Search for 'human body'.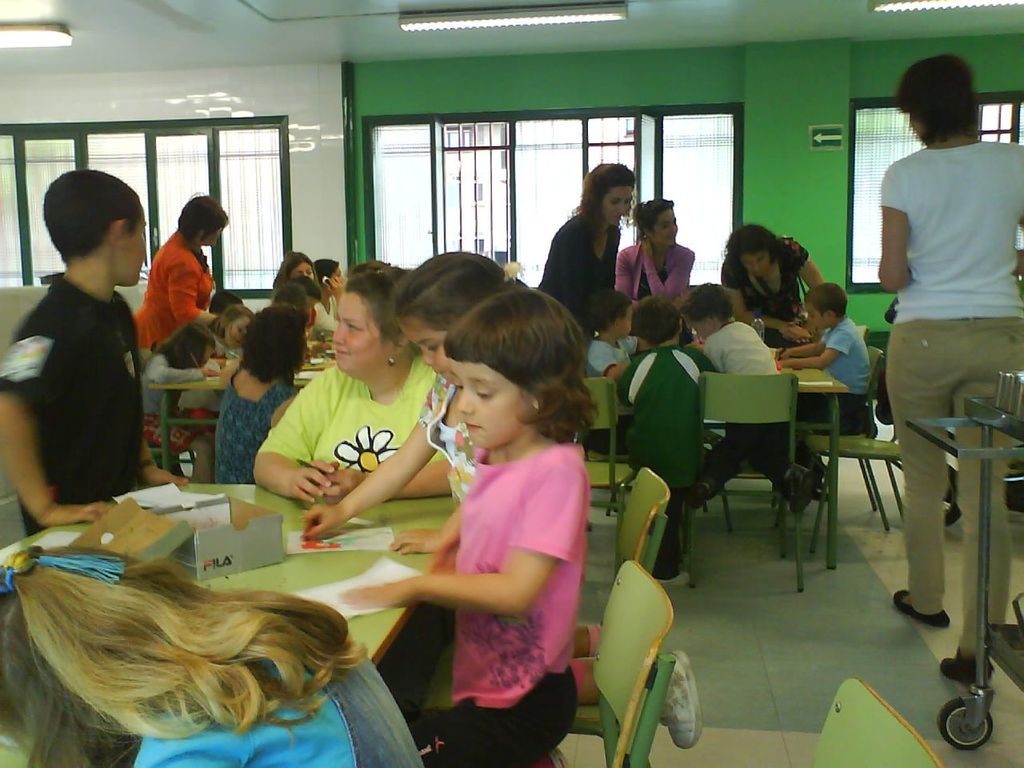
Found at x1=306 y1=272 x2=352 y2=334.
